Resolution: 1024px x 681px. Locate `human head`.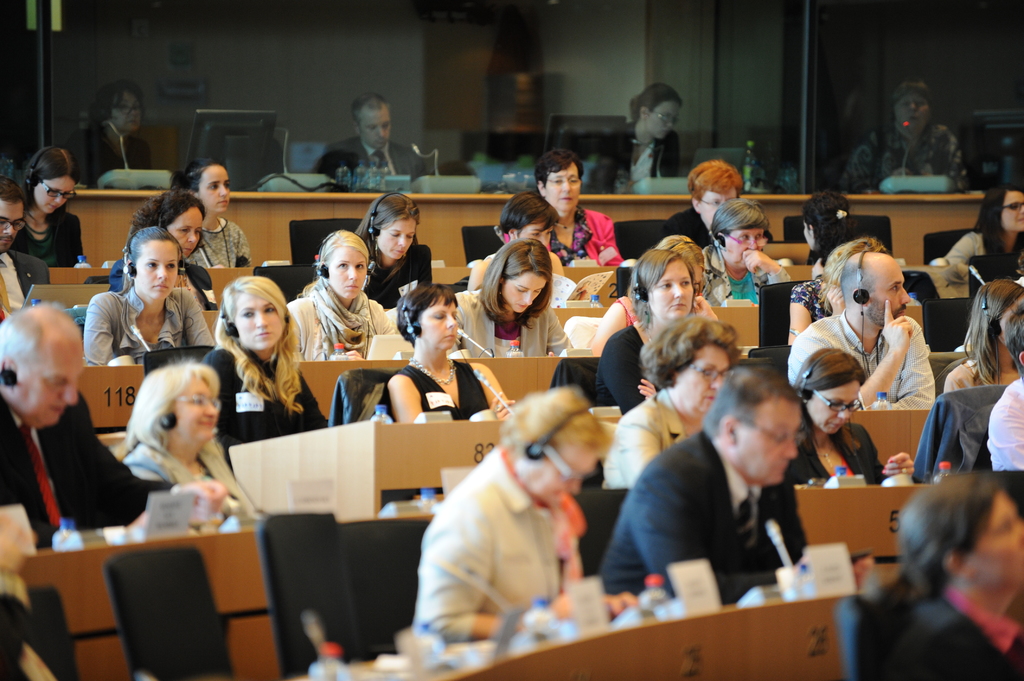
[535,147,584,218].
